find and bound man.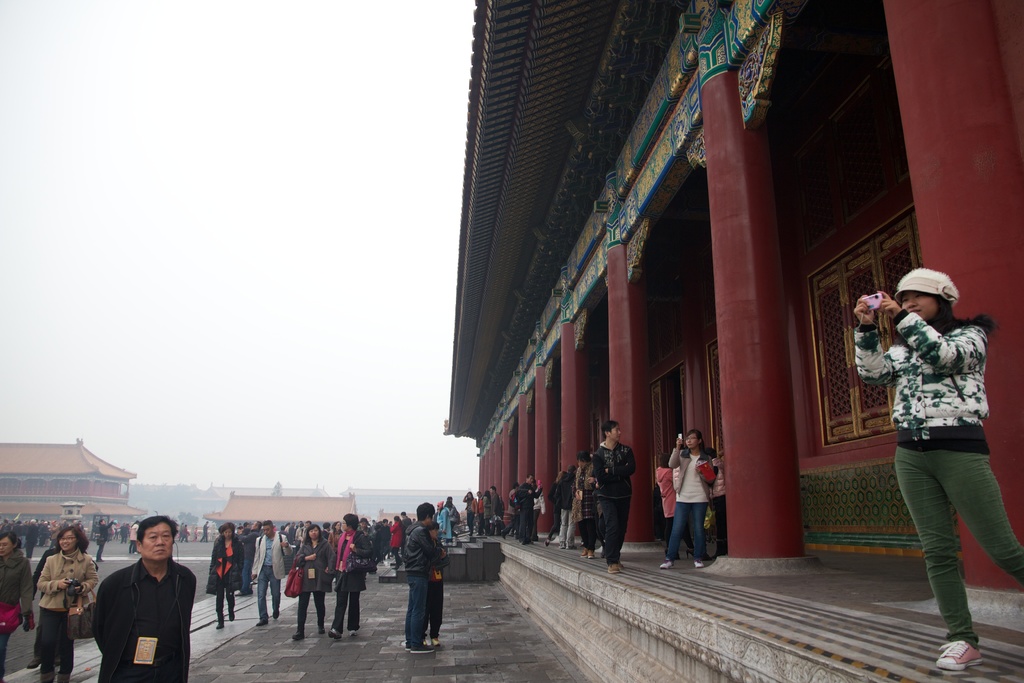
Bound: [x1=85, y1=531, x2=195, y2=680].
